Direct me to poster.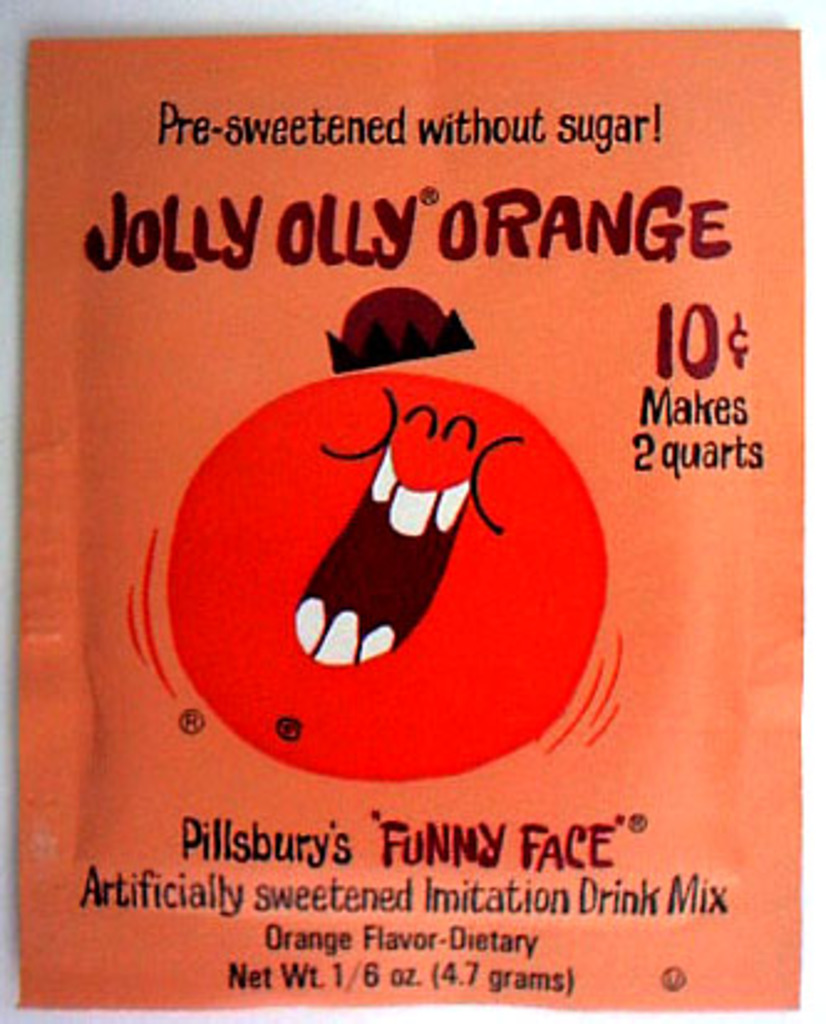
Direction: 10, 30, 806, 1007.
